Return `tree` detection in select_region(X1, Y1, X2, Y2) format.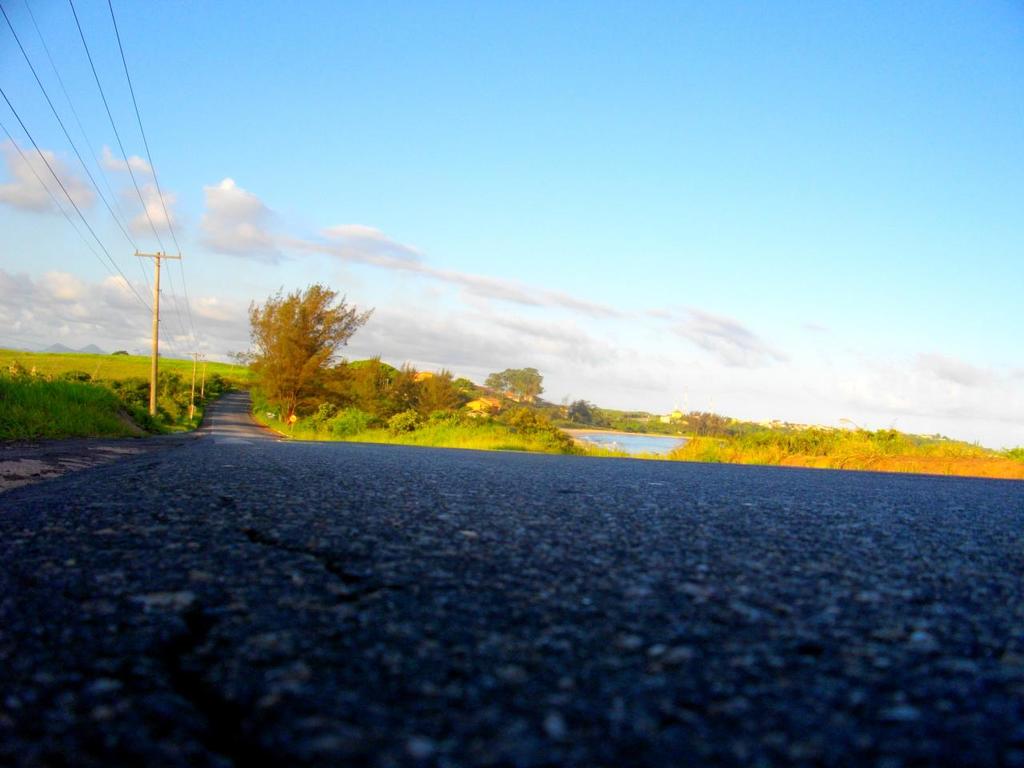
select_region(486, 368, 546, 402).
